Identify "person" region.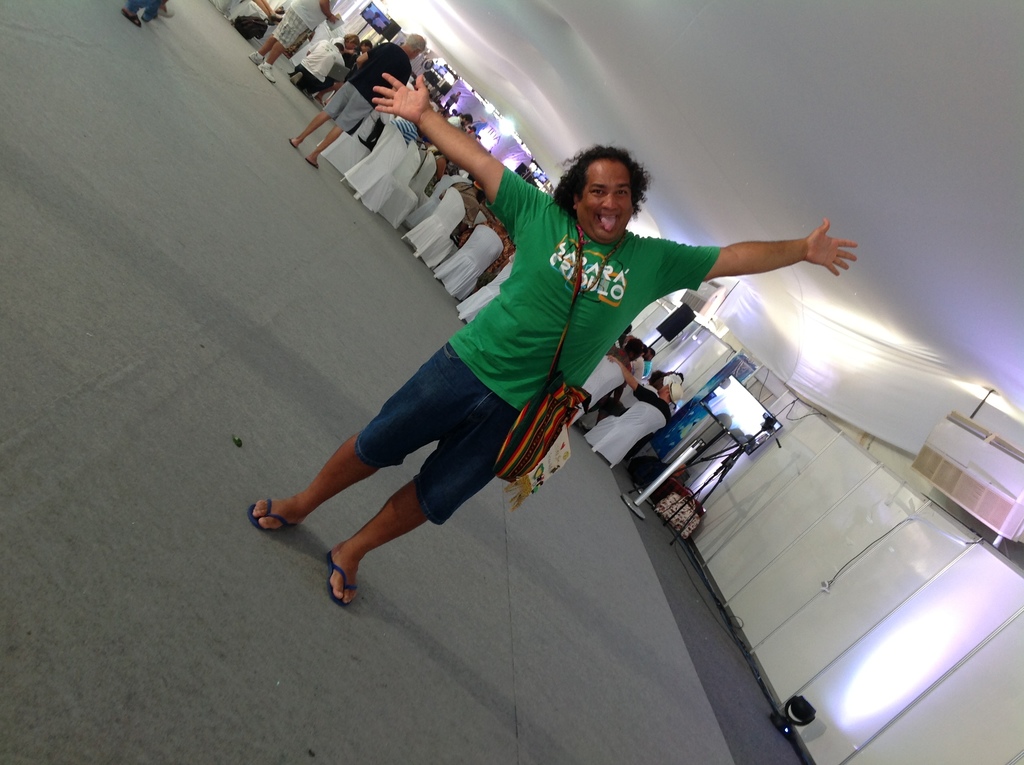
Region: 322,26,360,71.
